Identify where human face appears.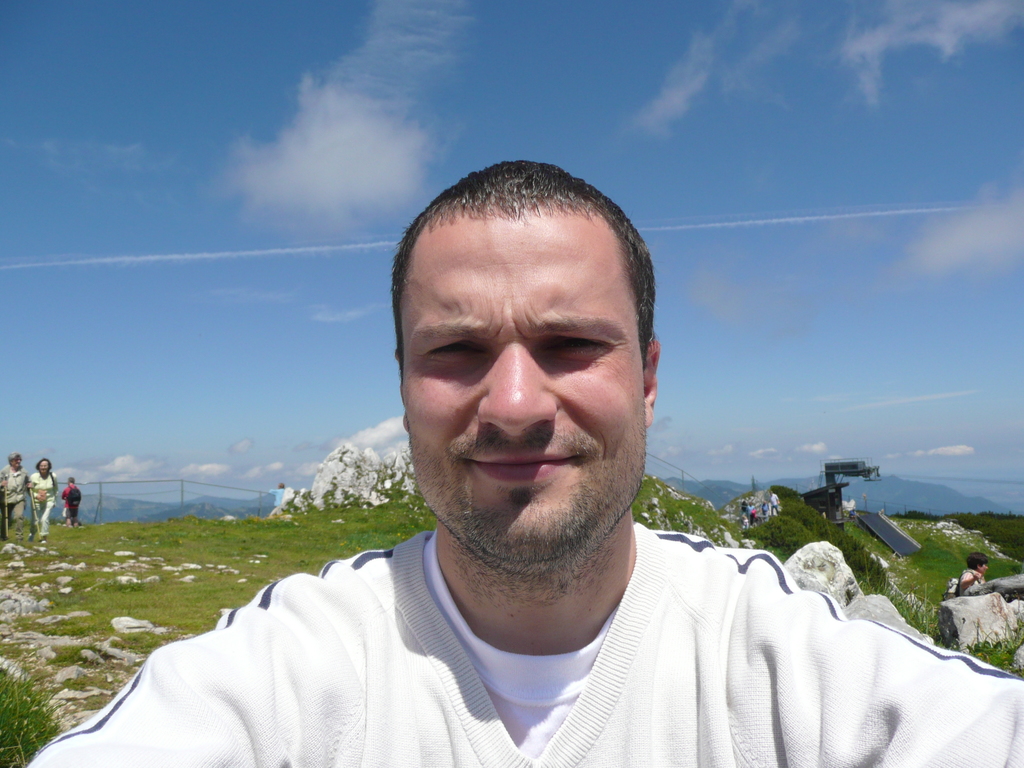
Appears at 412 203 654 570.
